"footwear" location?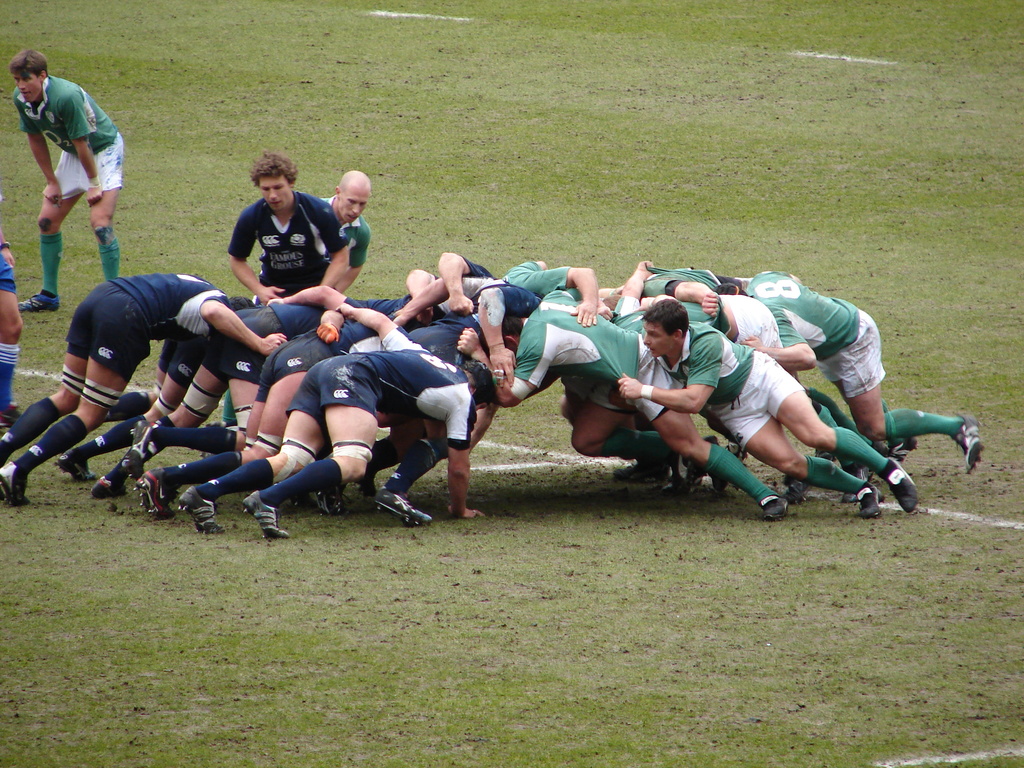
bbox=(614, 457, 661, 484)
